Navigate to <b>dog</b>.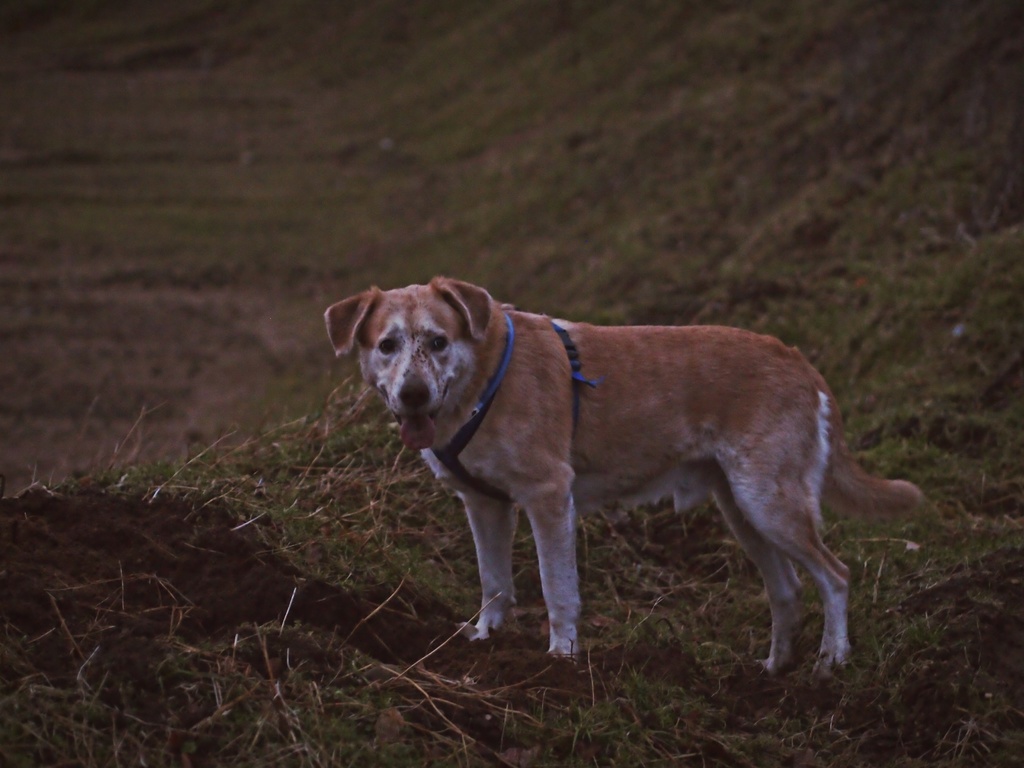
Navigation target: left=319, top=276, right=921, bottom=683.
